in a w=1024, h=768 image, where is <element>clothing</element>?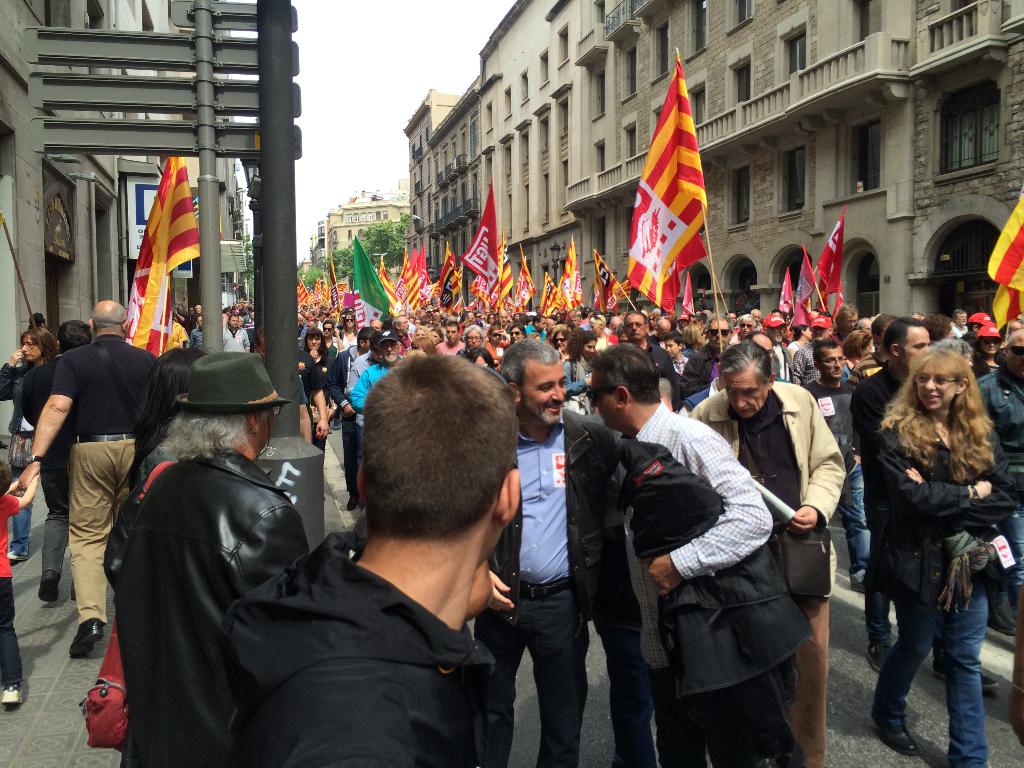
302/349/334/399.
